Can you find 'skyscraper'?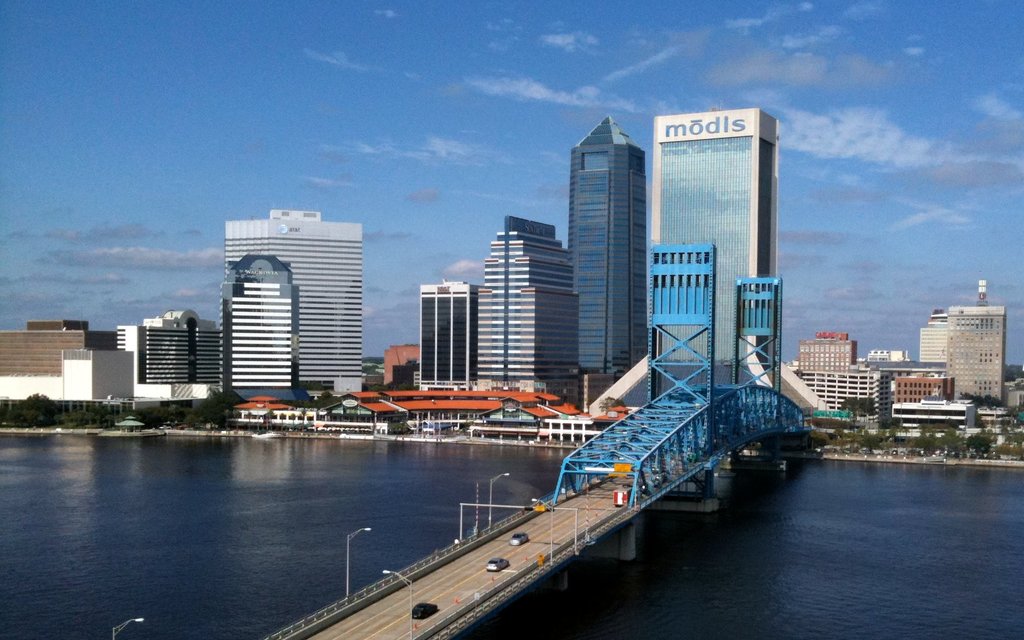
Yes, bounding box: bbox(935, 311, 1021, 403).
